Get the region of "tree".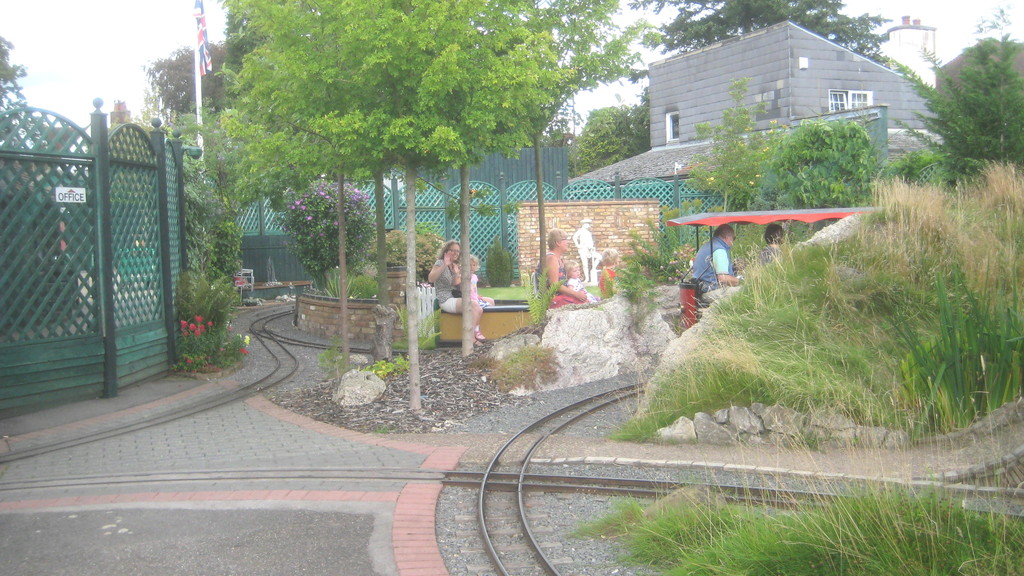
bbox(624, 0, 892, 158).
